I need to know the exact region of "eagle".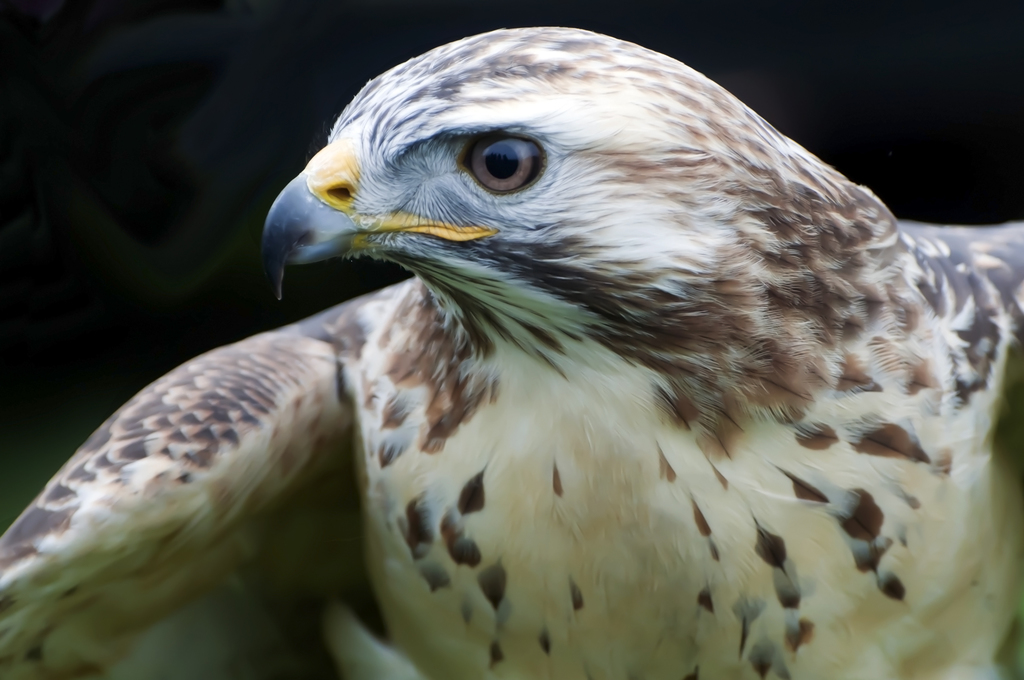
Region: <bbox>0, 24, 1023, 679</bbox>.
